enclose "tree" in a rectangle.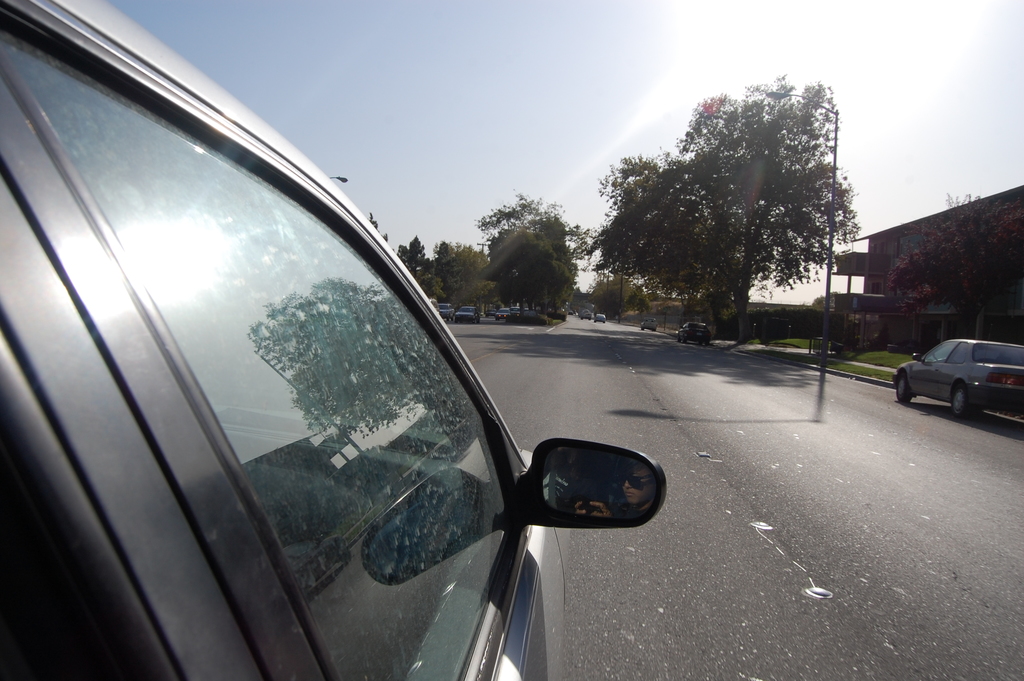
{"left": 583, "top": 70, "right": 871, "bottom": 361}.
